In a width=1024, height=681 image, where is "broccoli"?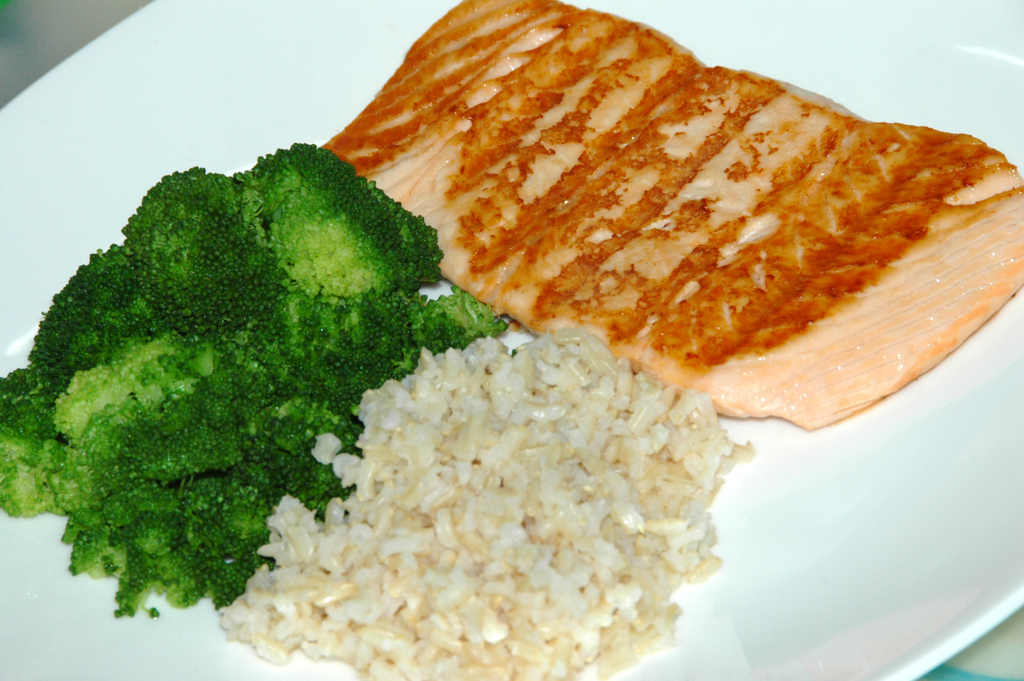
x1=0, y1=138, x2=504, y2=612.
